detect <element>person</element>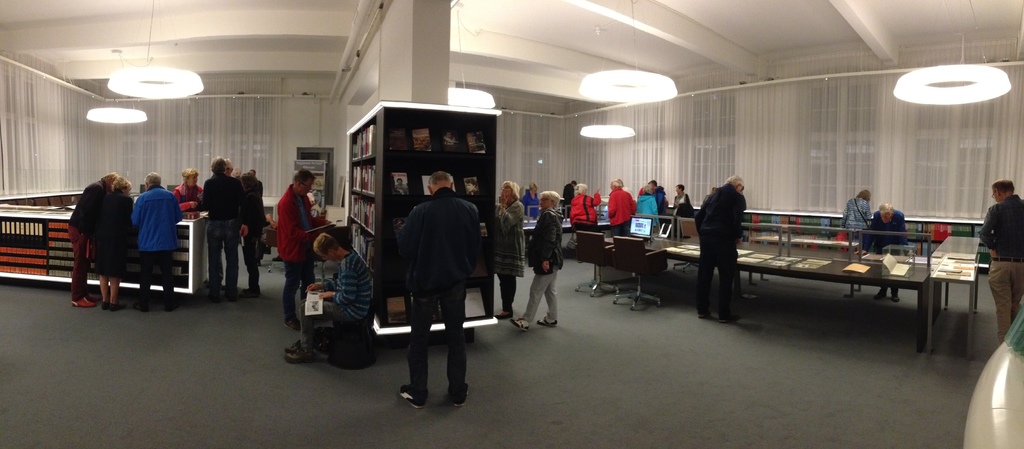
{"left": 518, "top": 183, "right": 540, "bottom": 224}
